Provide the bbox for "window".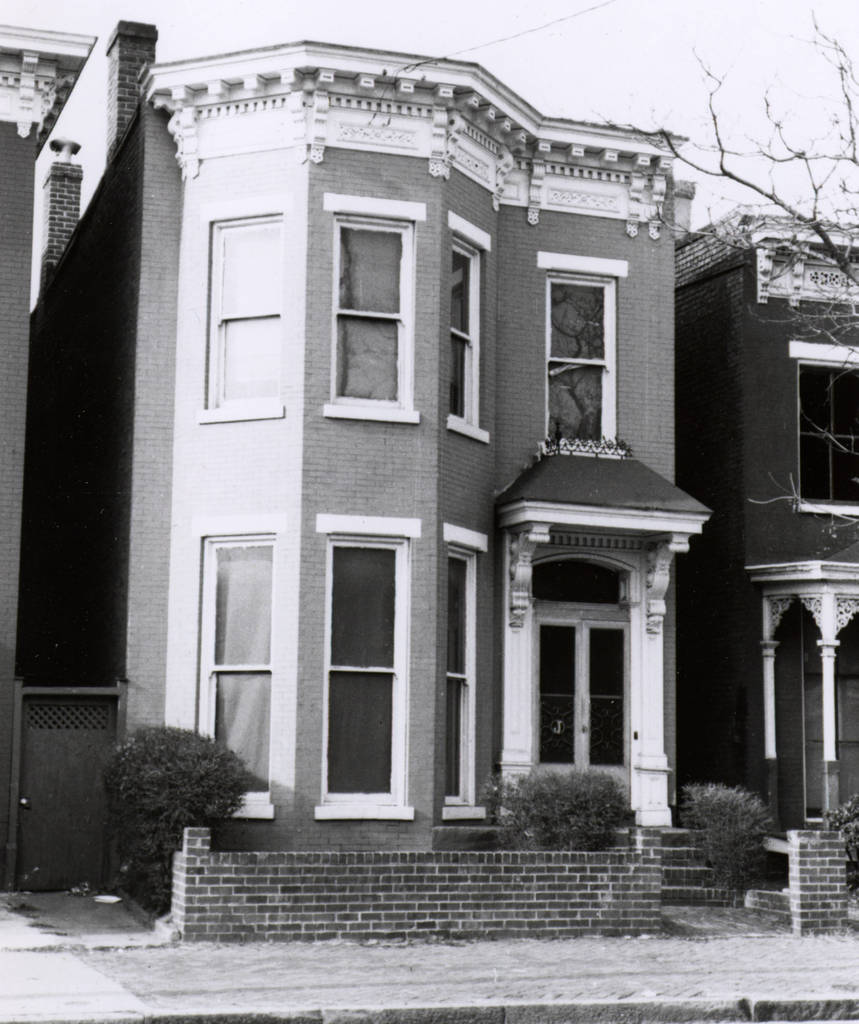
bbox=(448, 550, 486, 790).
